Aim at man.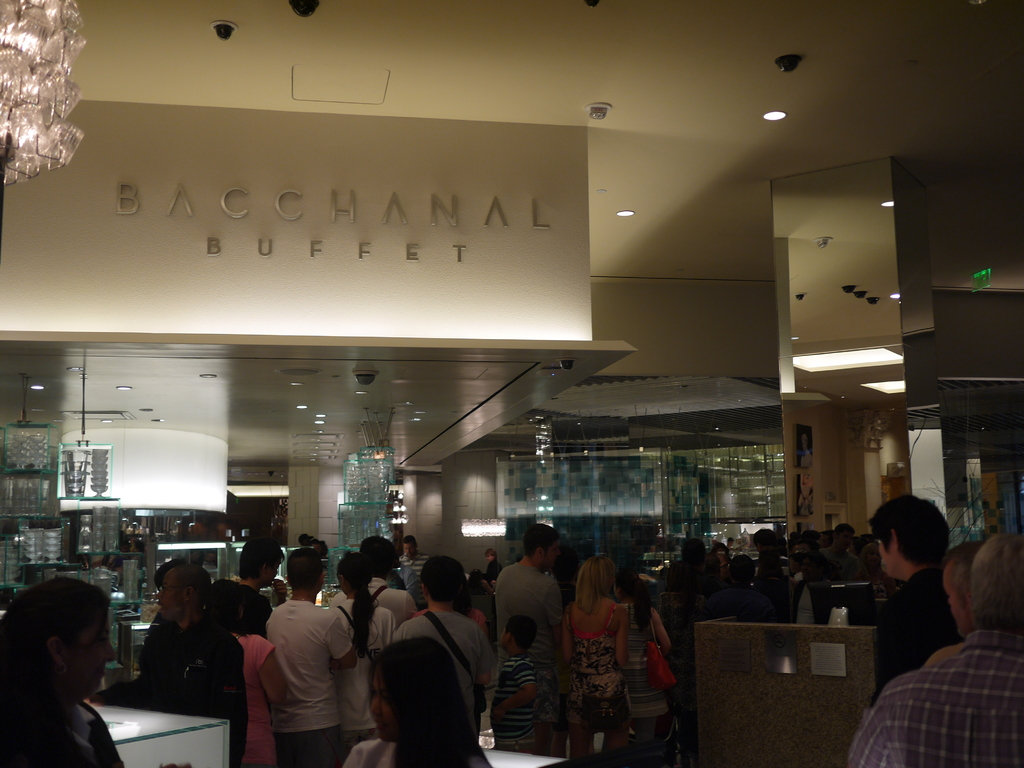
Aimed at select_region(863, 495, 964, 707).
